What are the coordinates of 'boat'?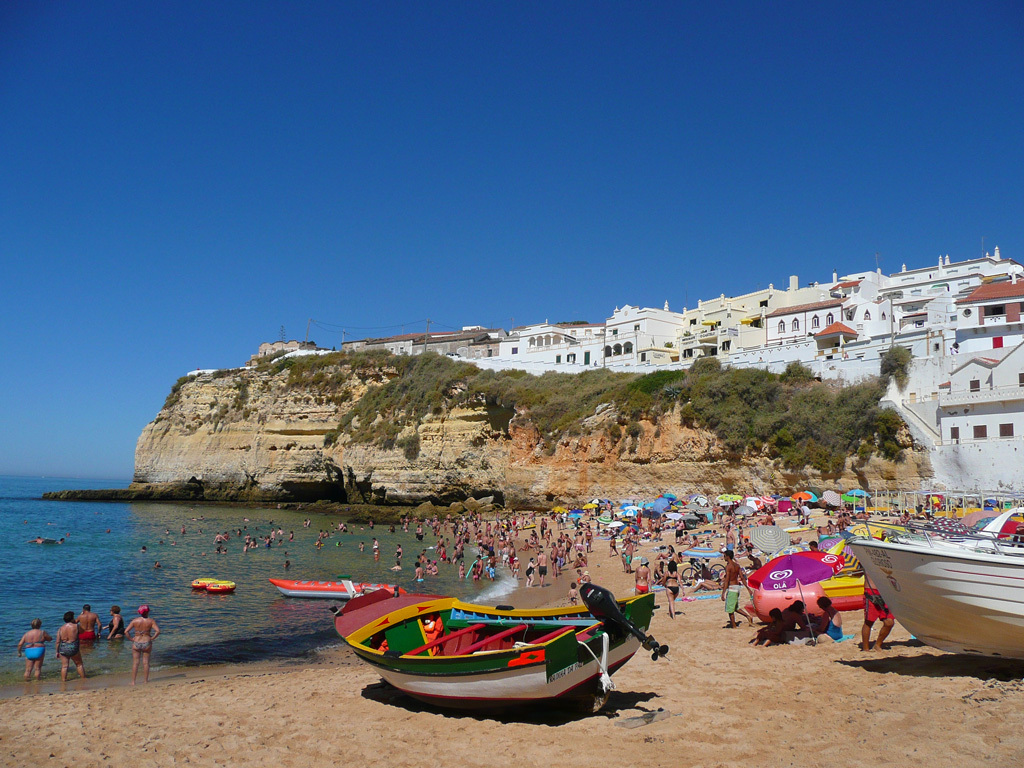
830 532 896 617.
